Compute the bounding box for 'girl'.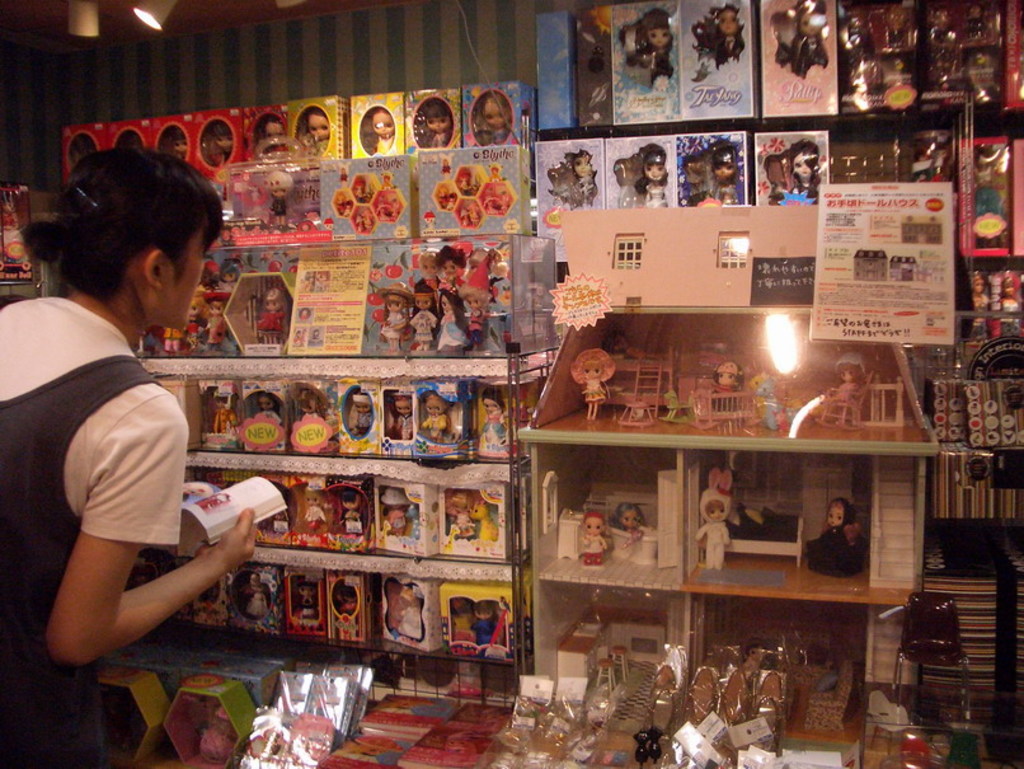
<box>971,142,1018,243</box>.
